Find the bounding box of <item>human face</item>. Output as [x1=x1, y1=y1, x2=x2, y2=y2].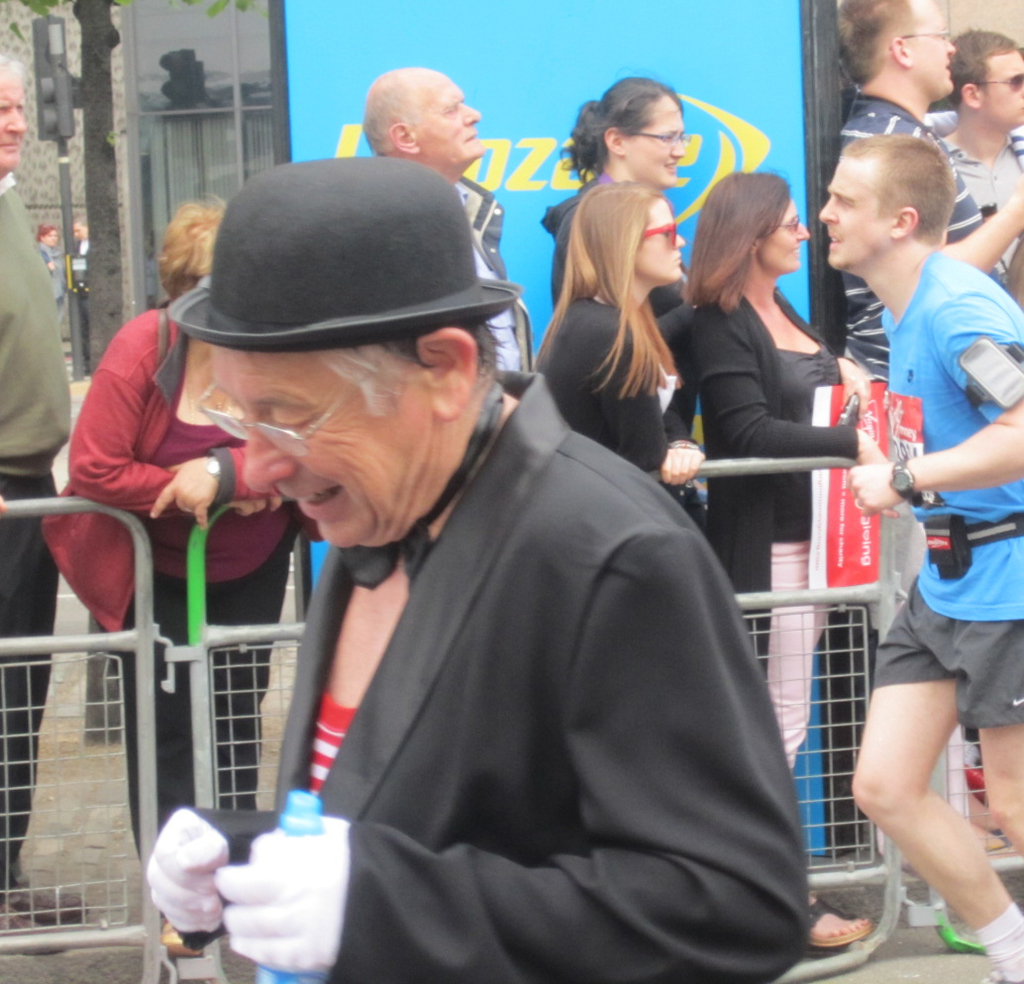
[x1=761, y1=195, x2=811, y2=270].
